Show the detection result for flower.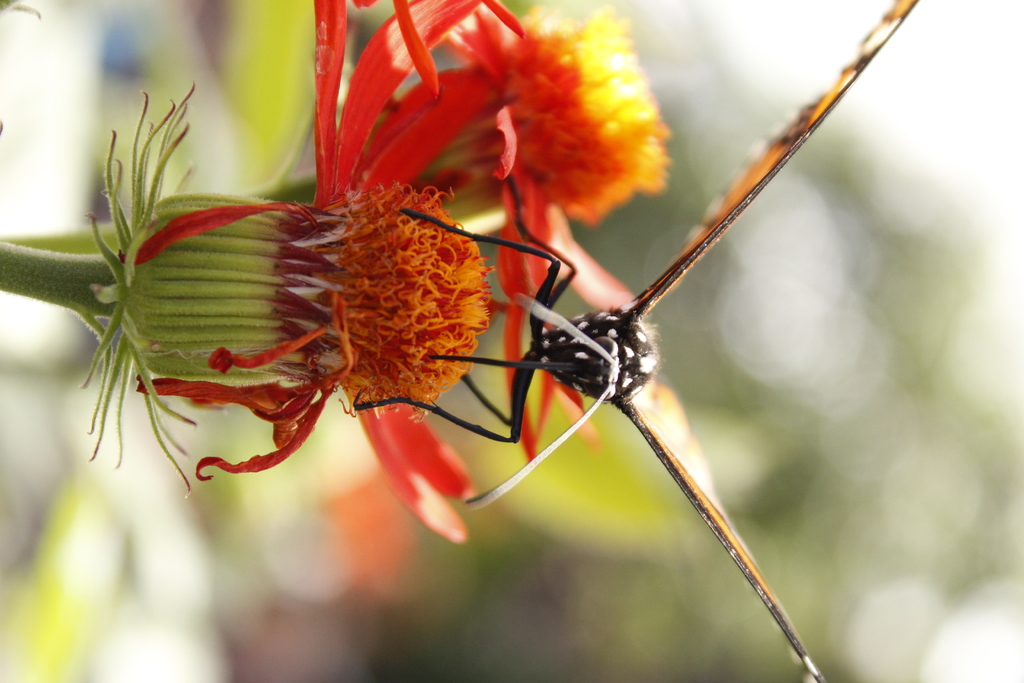
{"left": 77, "top": 29, "right": 564, "bottom": 498}.
